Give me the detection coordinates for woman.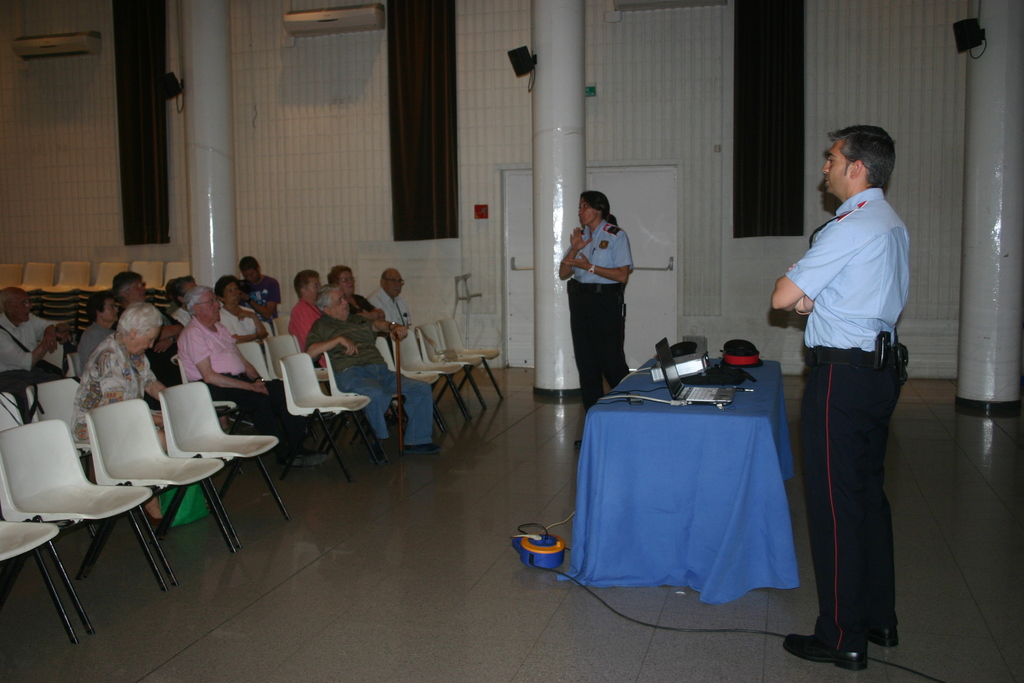
rect(326, 263, 388, 339).
